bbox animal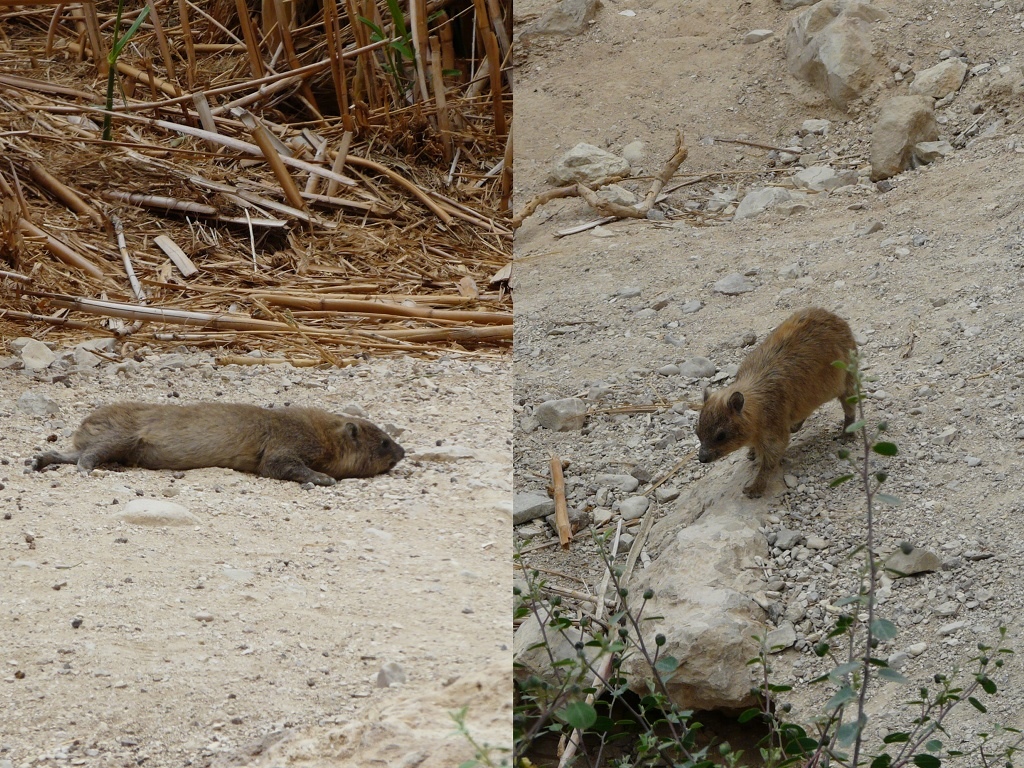
Rect(35, 406, 404, 486)
